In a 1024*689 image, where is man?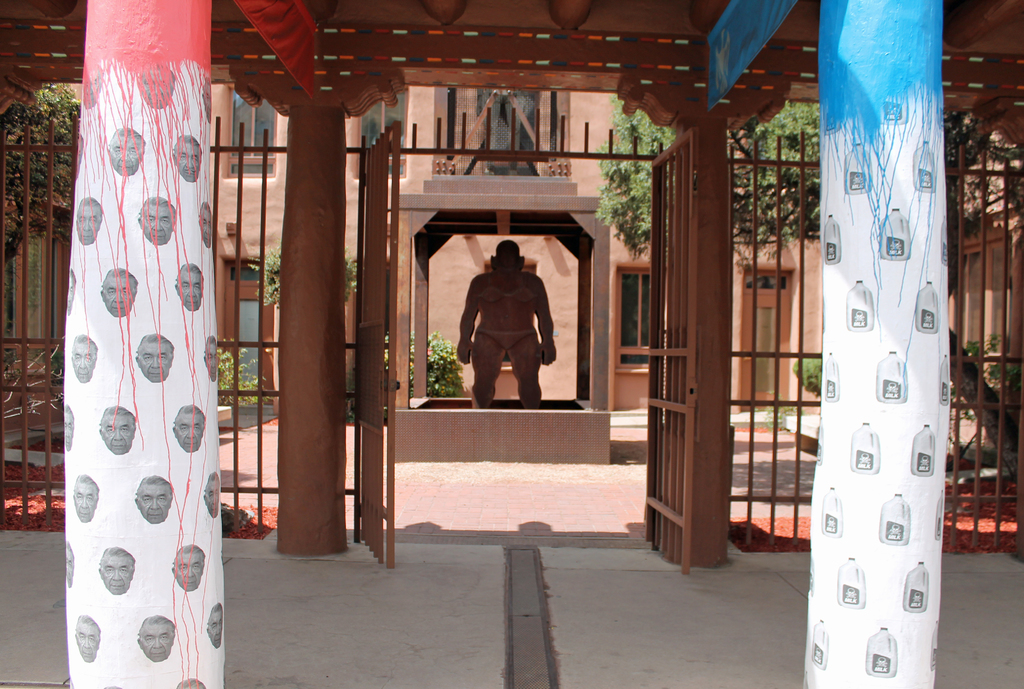
(135, 194, 174, 244).
